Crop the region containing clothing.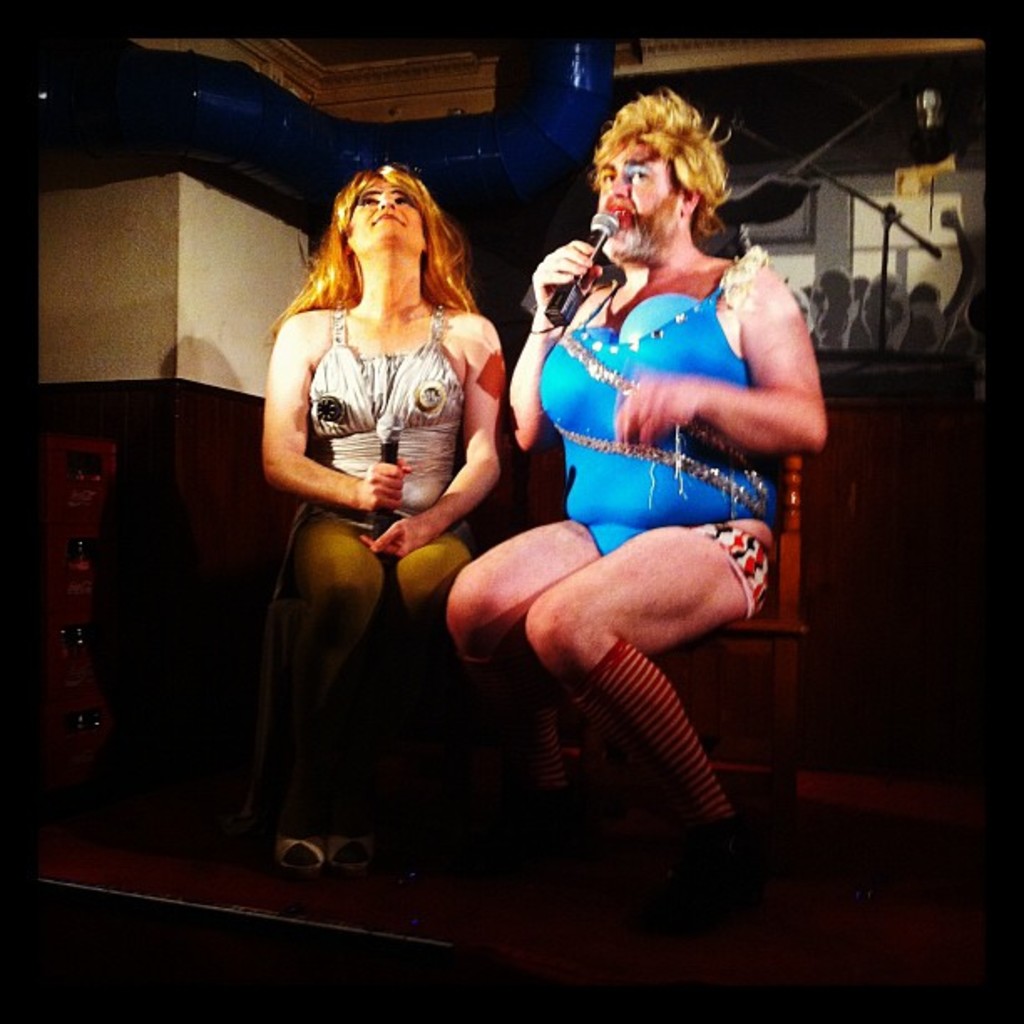
Crop region: [535,258,778,556].
